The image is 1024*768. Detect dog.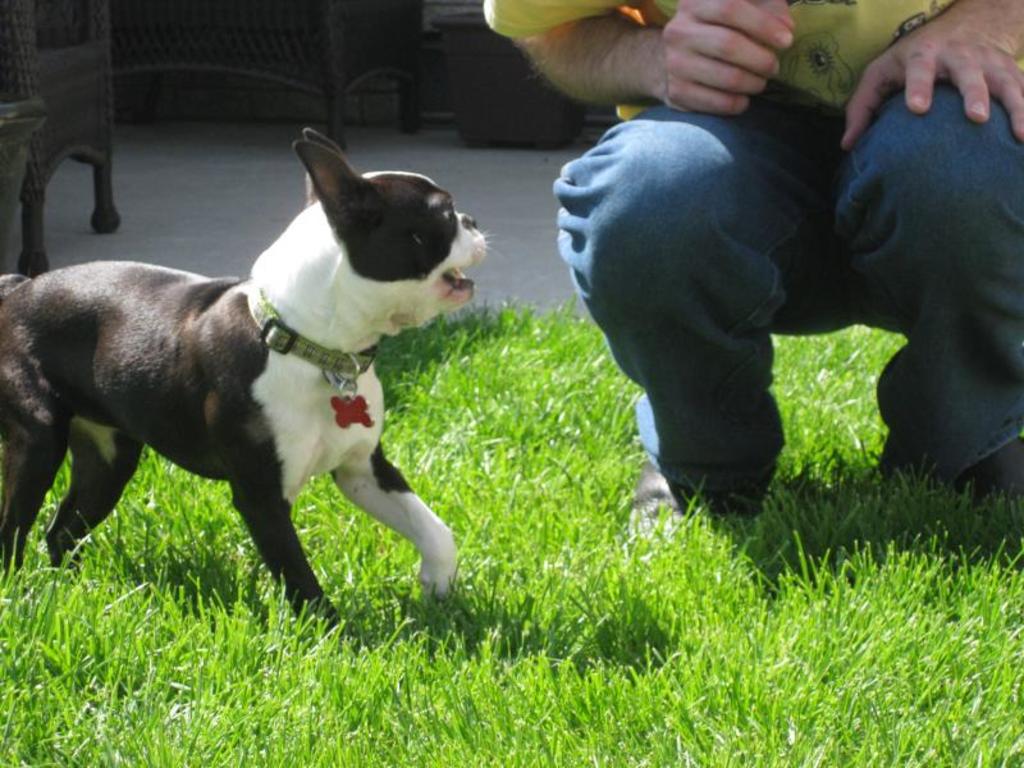
Detection: (0, 131, 499, 650).
